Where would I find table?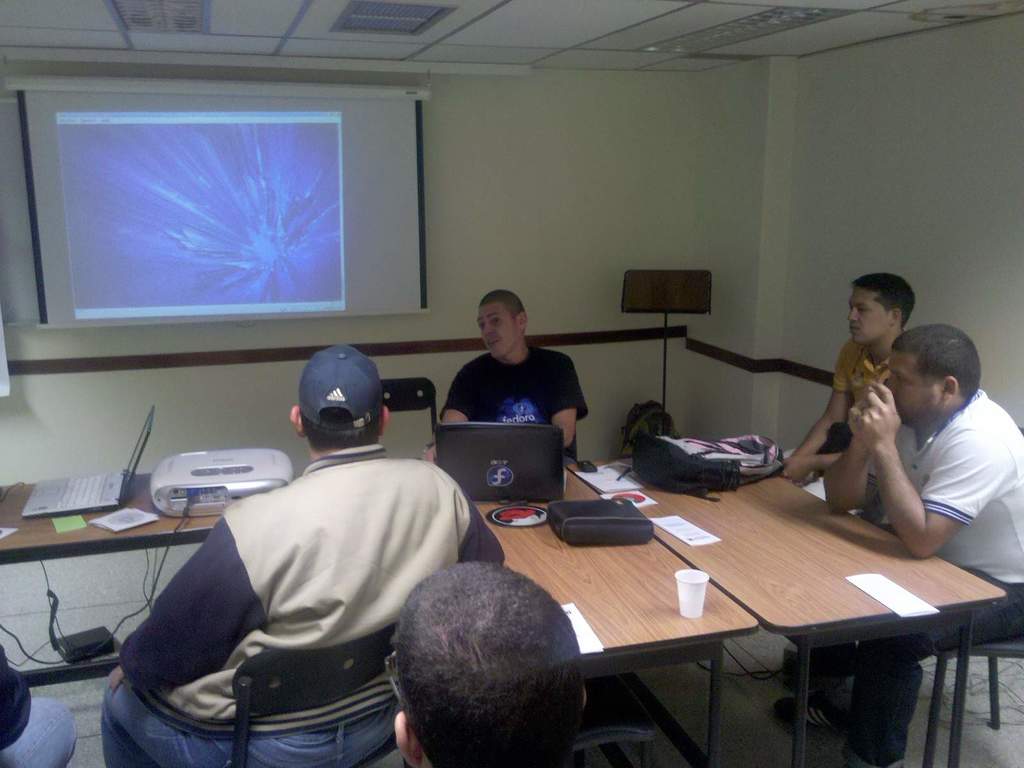
At [x1=468, y1=465, x2=753, y2=767].
